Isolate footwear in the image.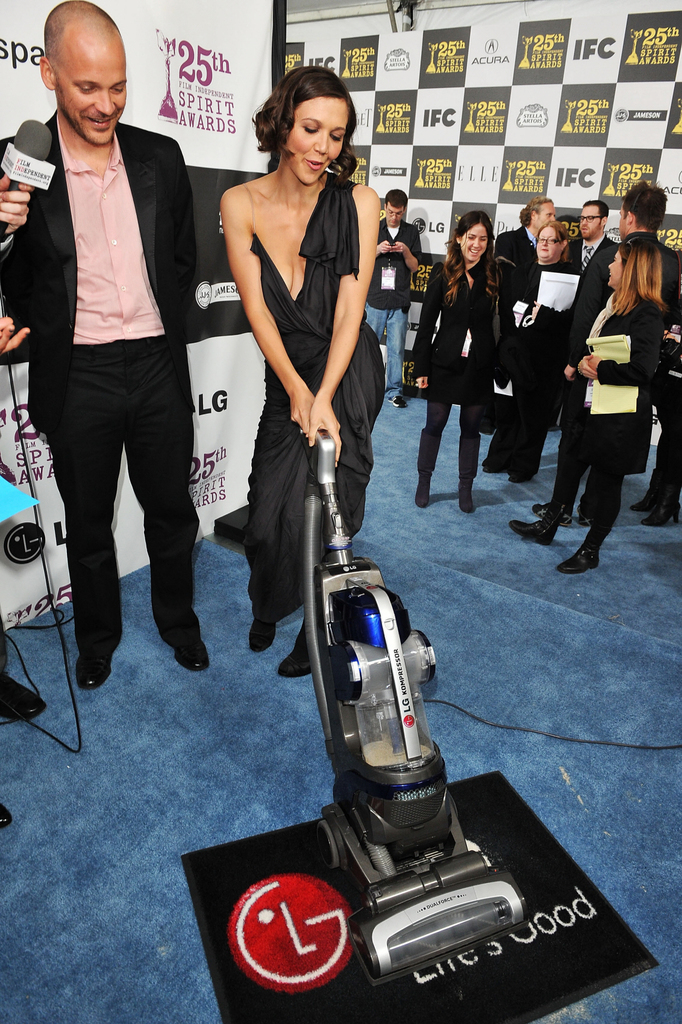
Isolated region: 511 515 558 547.
